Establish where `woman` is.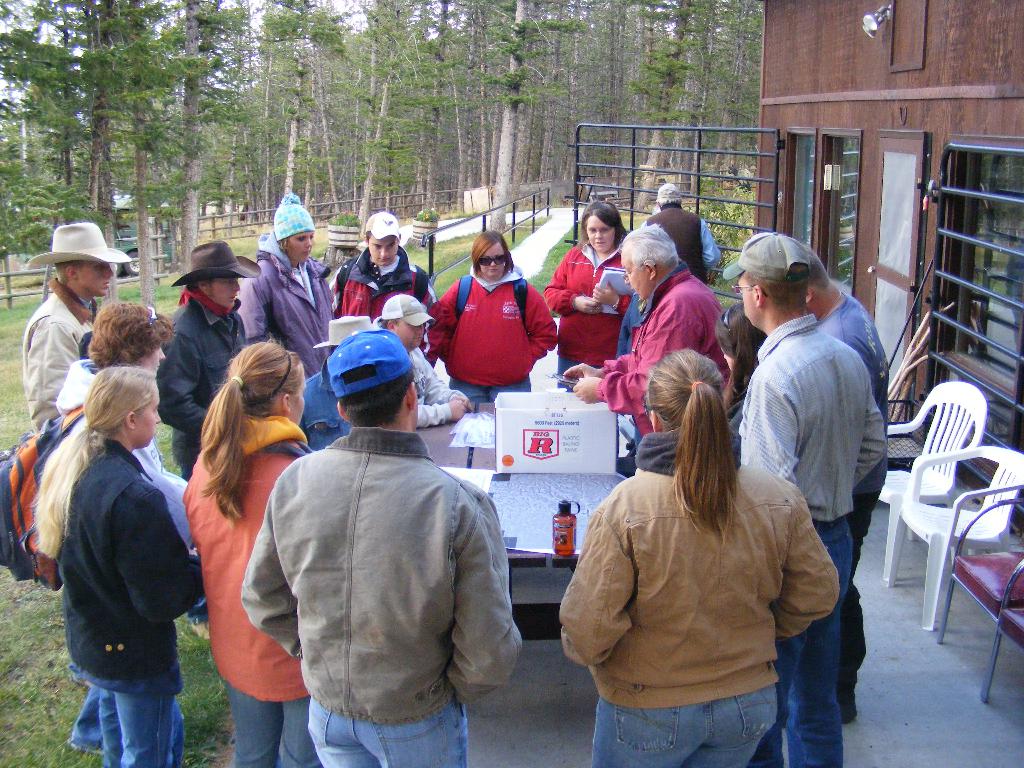
Established at {"left": 542, "top": 200, "right": 639, "bottom": 379}.
